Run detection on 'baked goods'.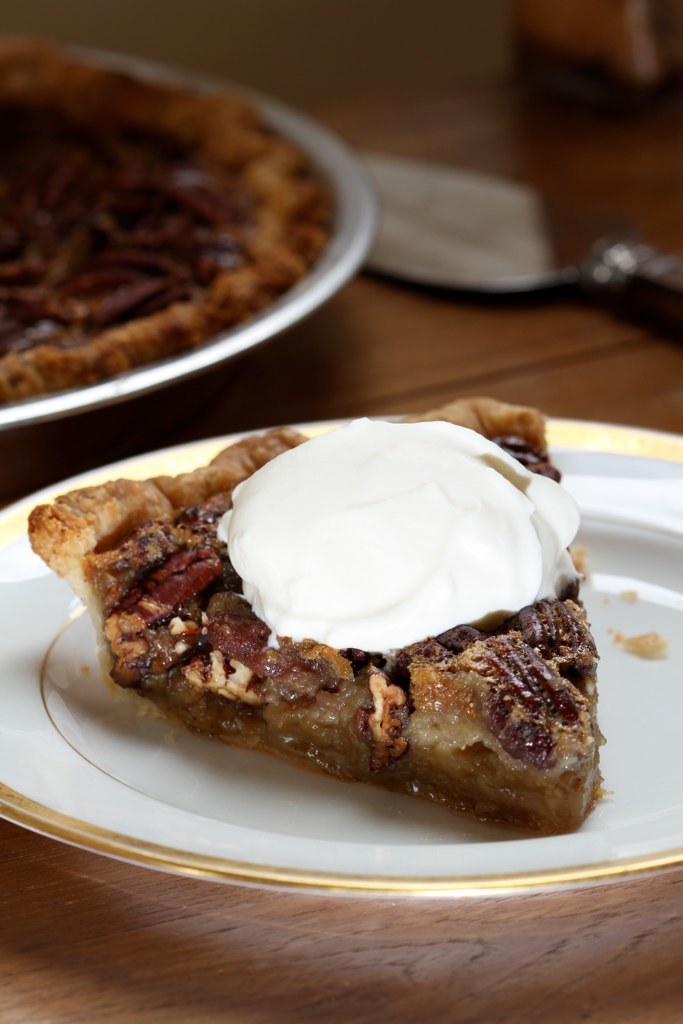
Result: crop(0, 32, 337, 412).
